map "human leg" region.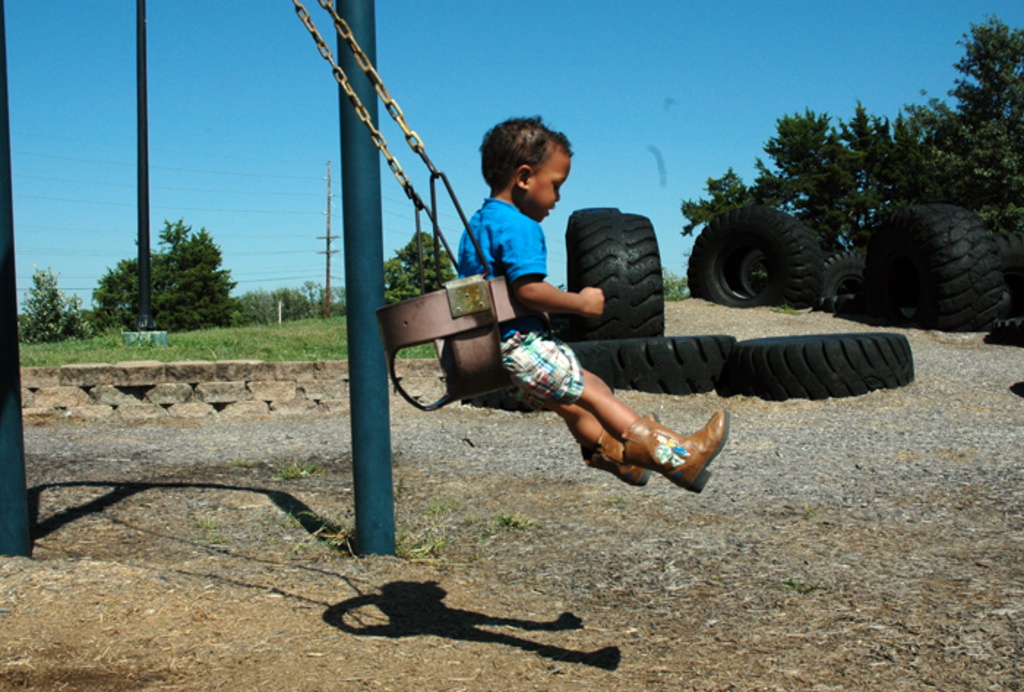
Mapped to (569, 366, 733, 490).
